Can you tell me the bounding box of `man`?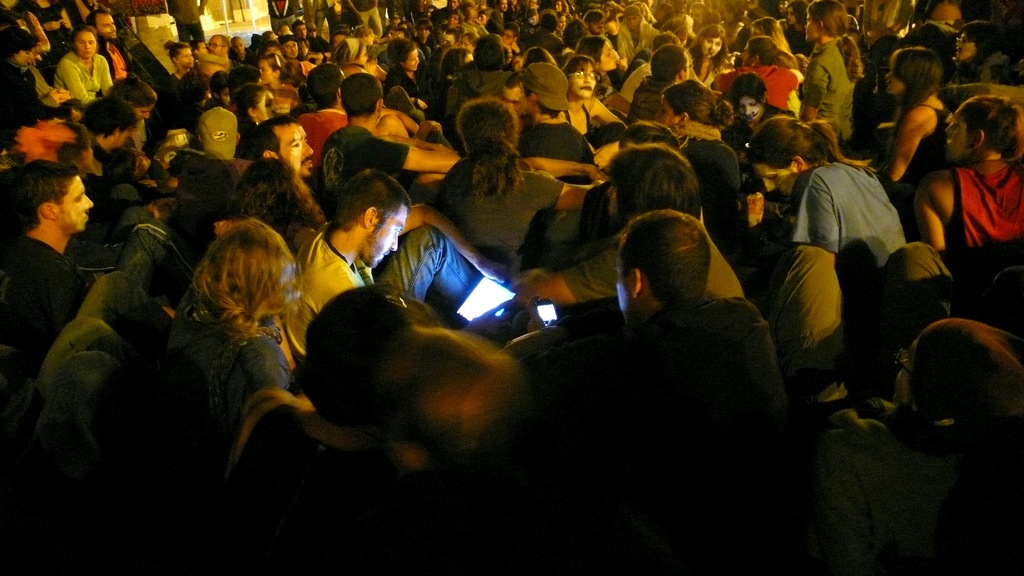
497,184,817,533.
